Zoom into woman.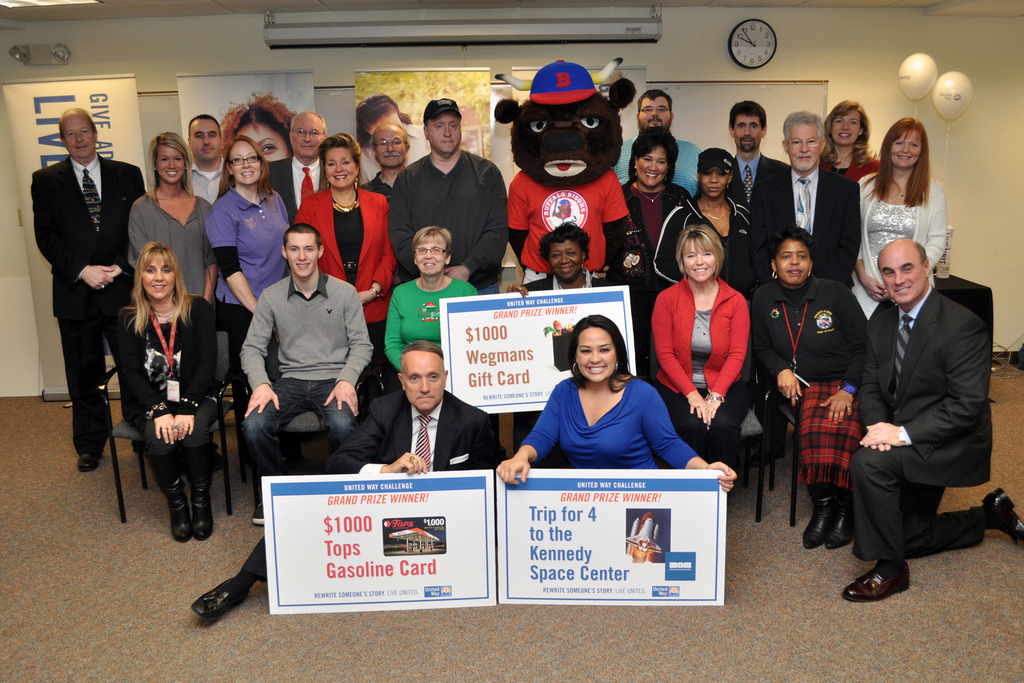
Zoom target: 118 241 226 545.
